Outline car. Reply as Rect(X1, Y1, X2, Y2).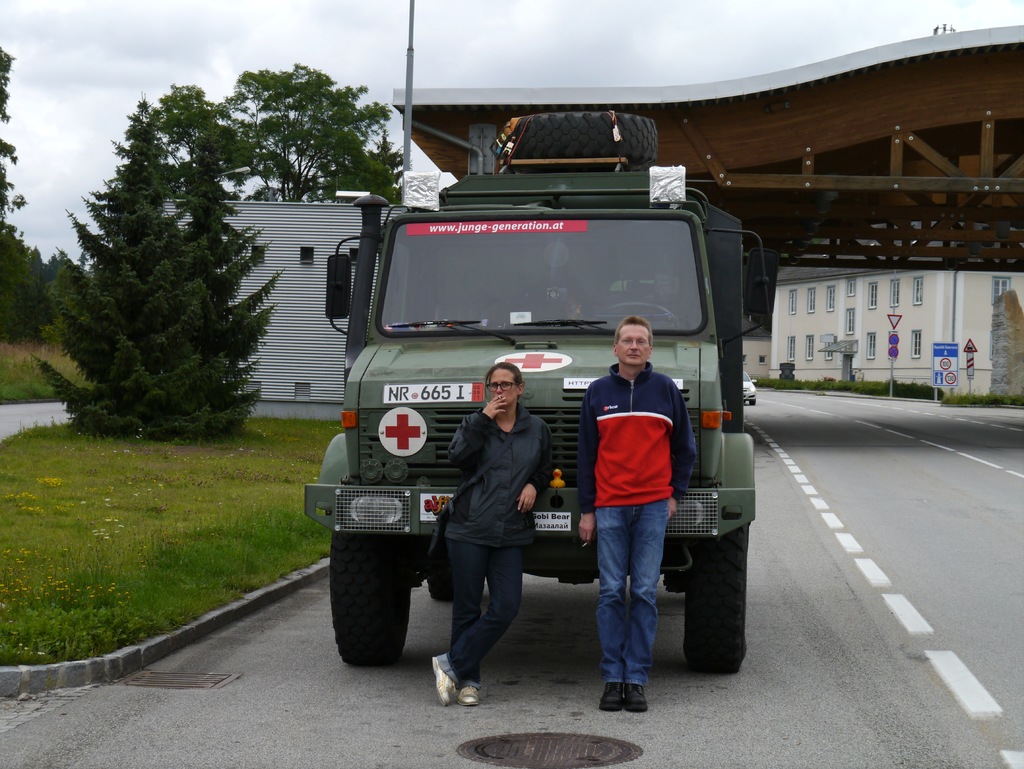
Rect(742, 366, 757, 407).
